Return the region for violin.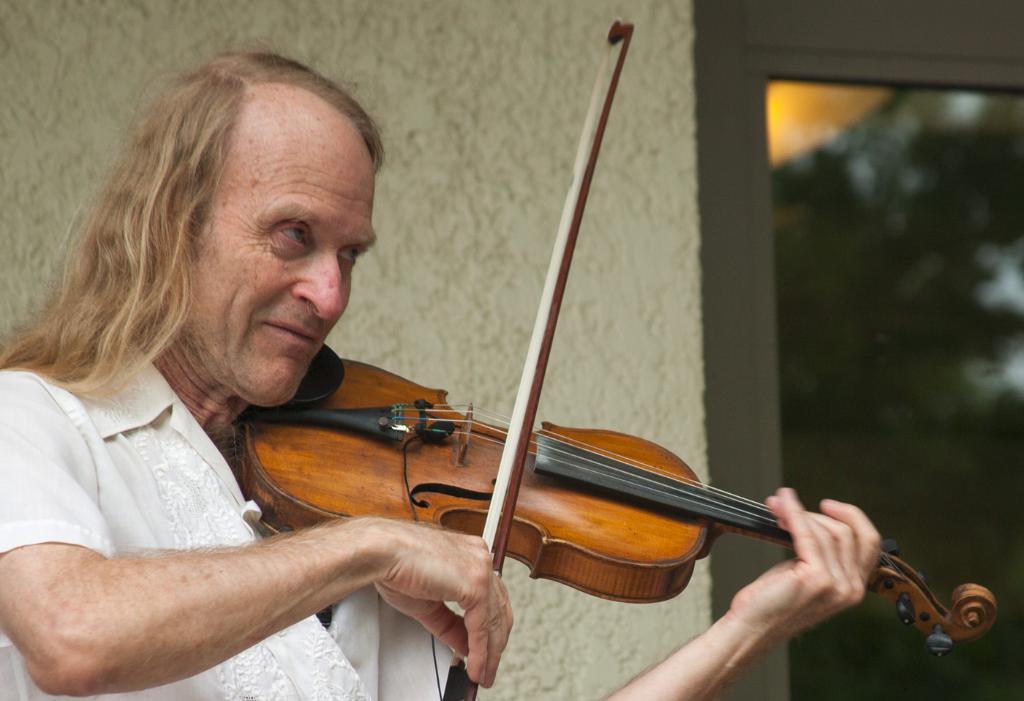
238:14:1000:683.
